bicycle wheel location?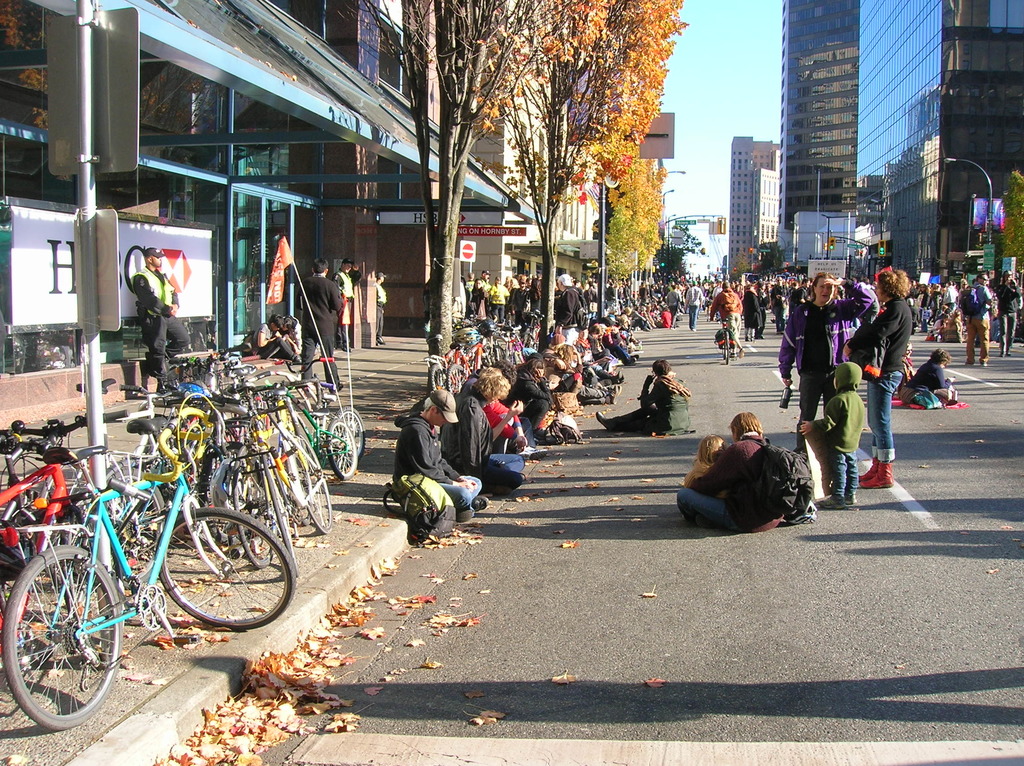
{"x1": 511, "y1": 348, "x2": 521, "y2": 369}
